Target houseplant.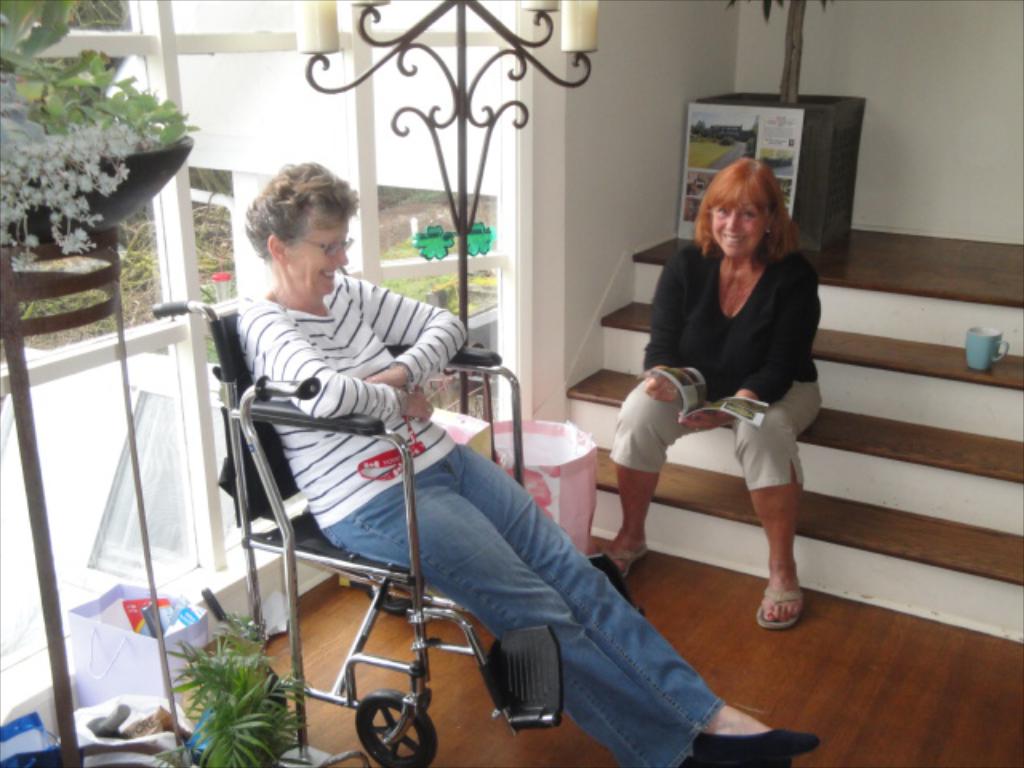
Target region: crop(147, 611, 309, 766).
